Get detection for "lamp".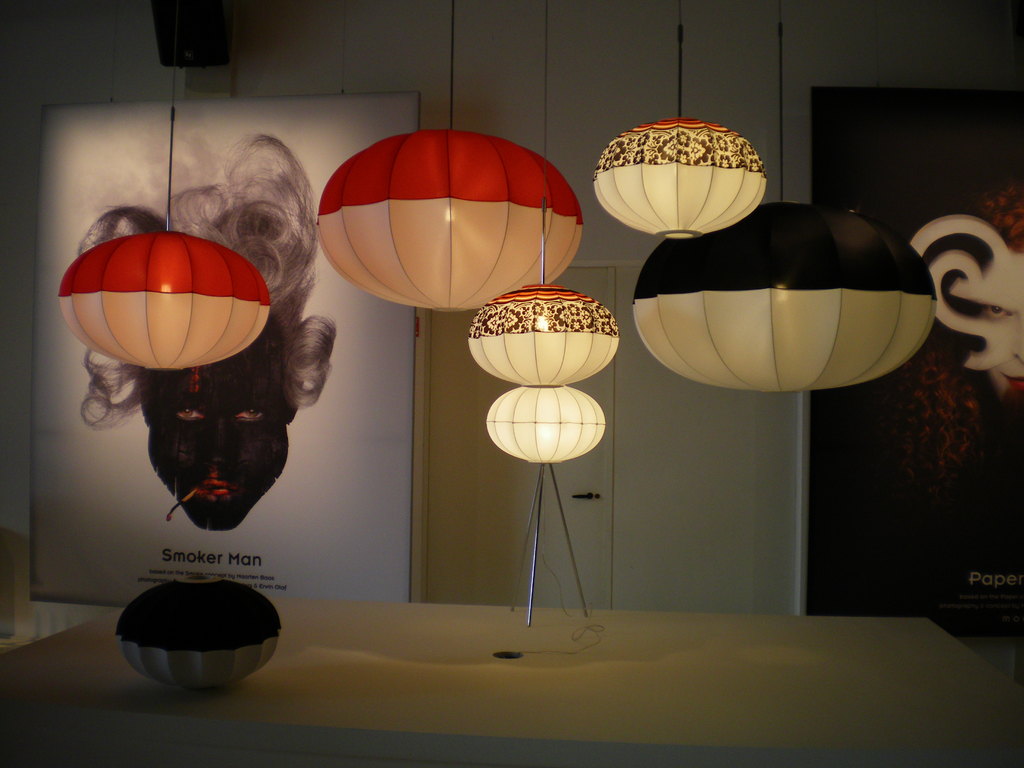
Detection: (x1=485, y1=388, x2=607, y2=627).
